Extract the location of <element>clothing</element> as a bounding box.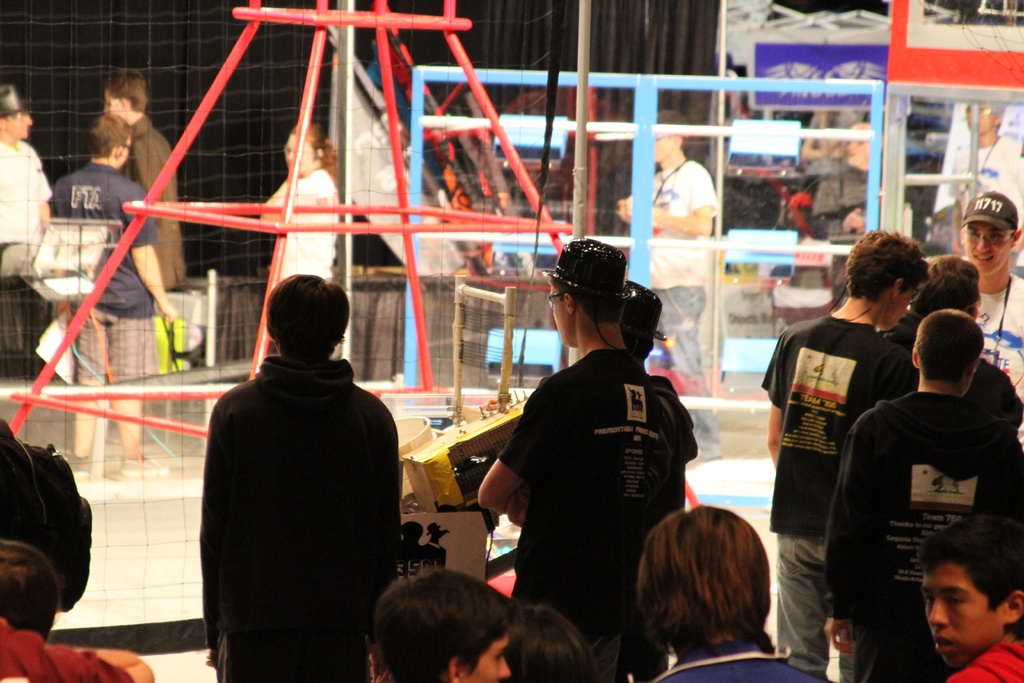
x1=270 y1=164 x2=344 y2=289.
